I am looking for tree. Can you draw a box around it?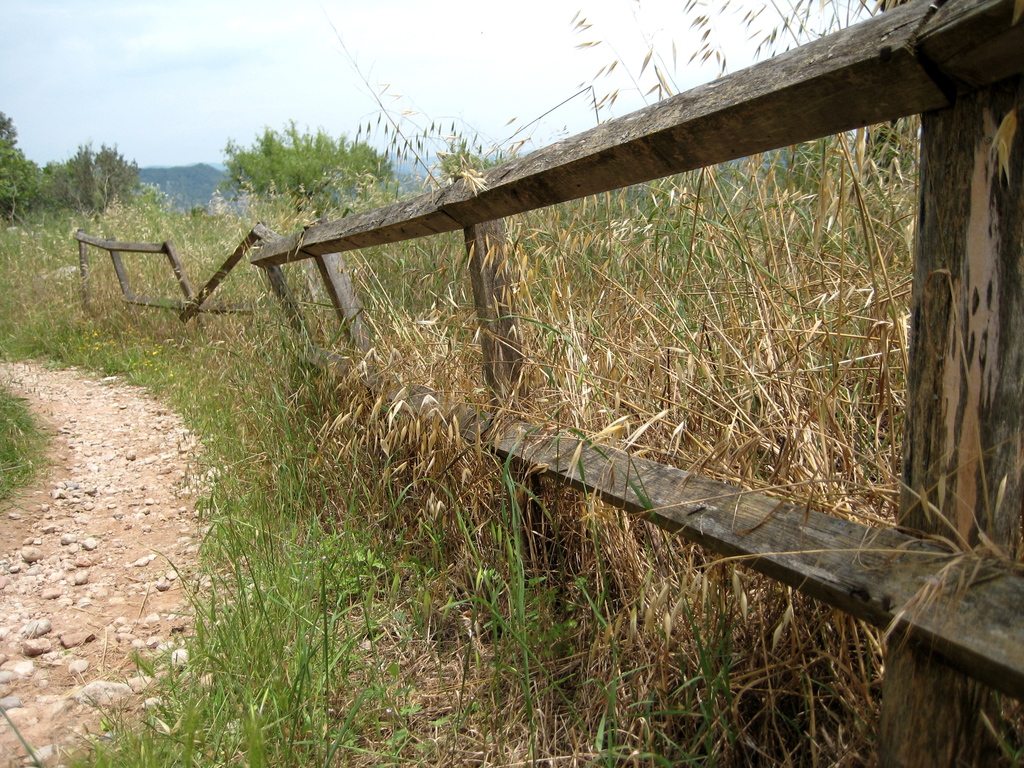
Sure, the bounding box is select_region(40, 154, 65, 182).
